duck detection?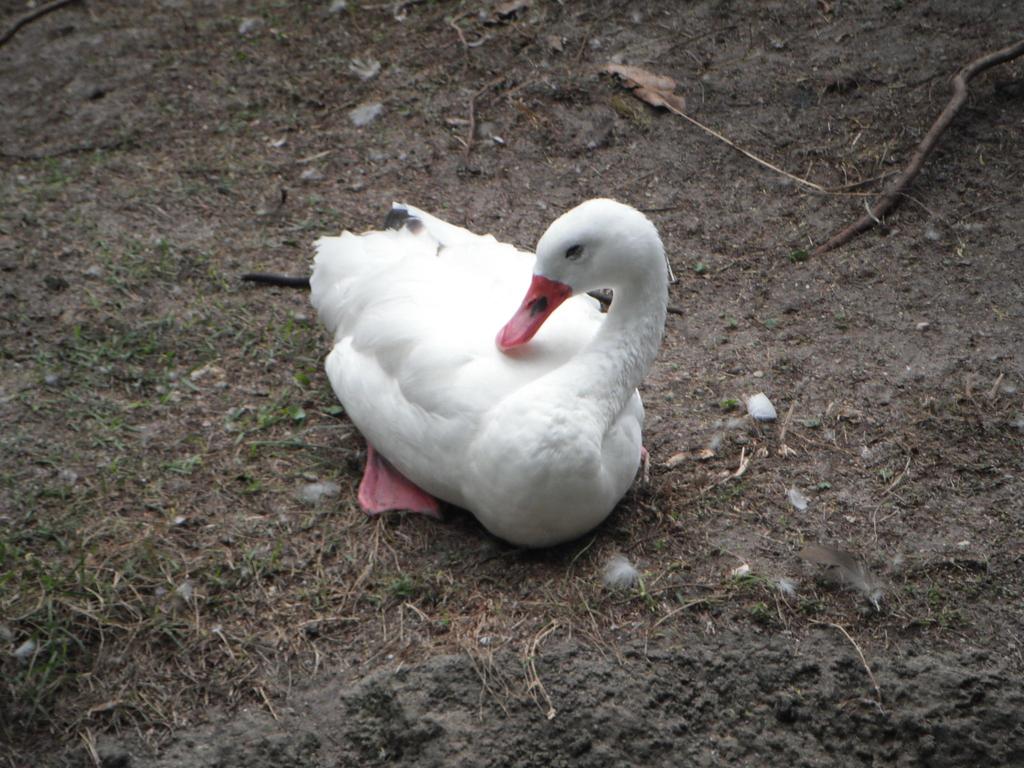
243/197/671/549
